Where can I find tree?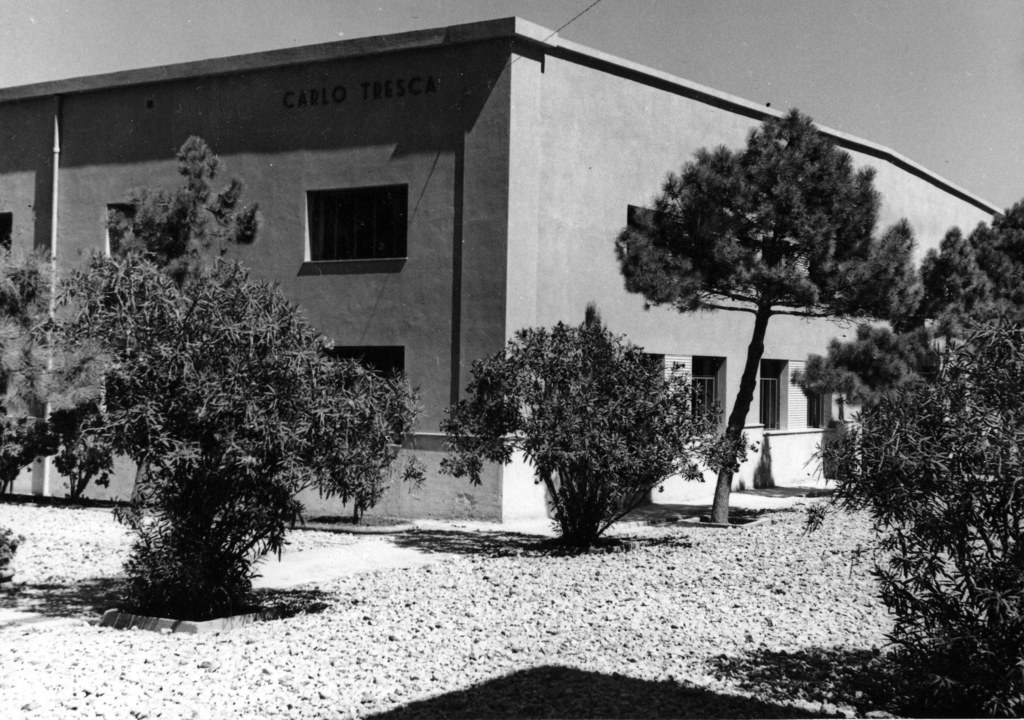
You can find it at {"x1": 420, "y1": 296, "x2": 756, "y2": 544}.
